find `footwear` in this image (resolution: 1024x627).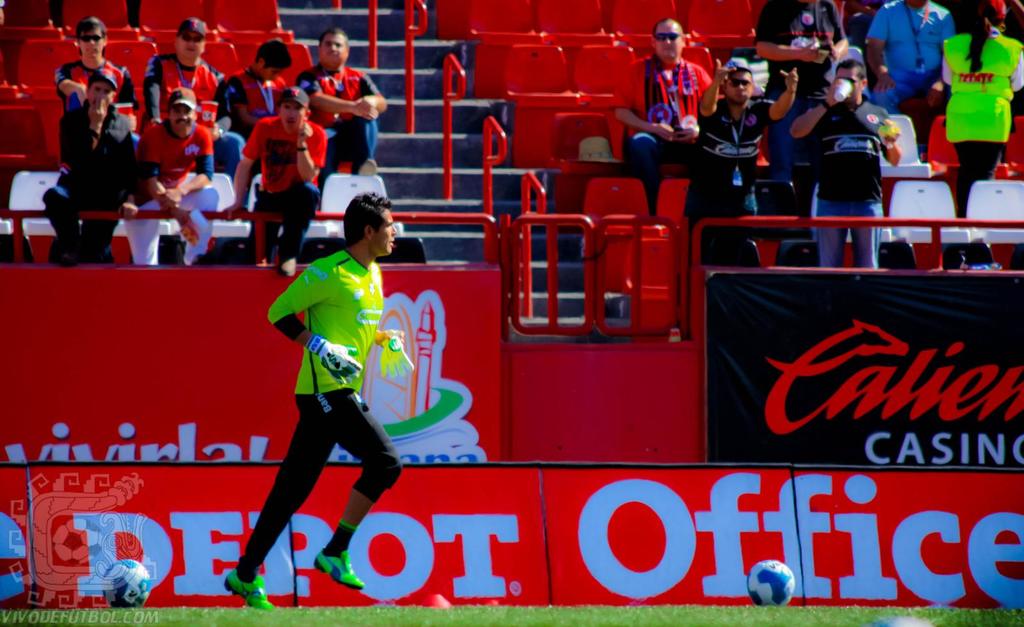
box=[222, 569, 272, 612].
